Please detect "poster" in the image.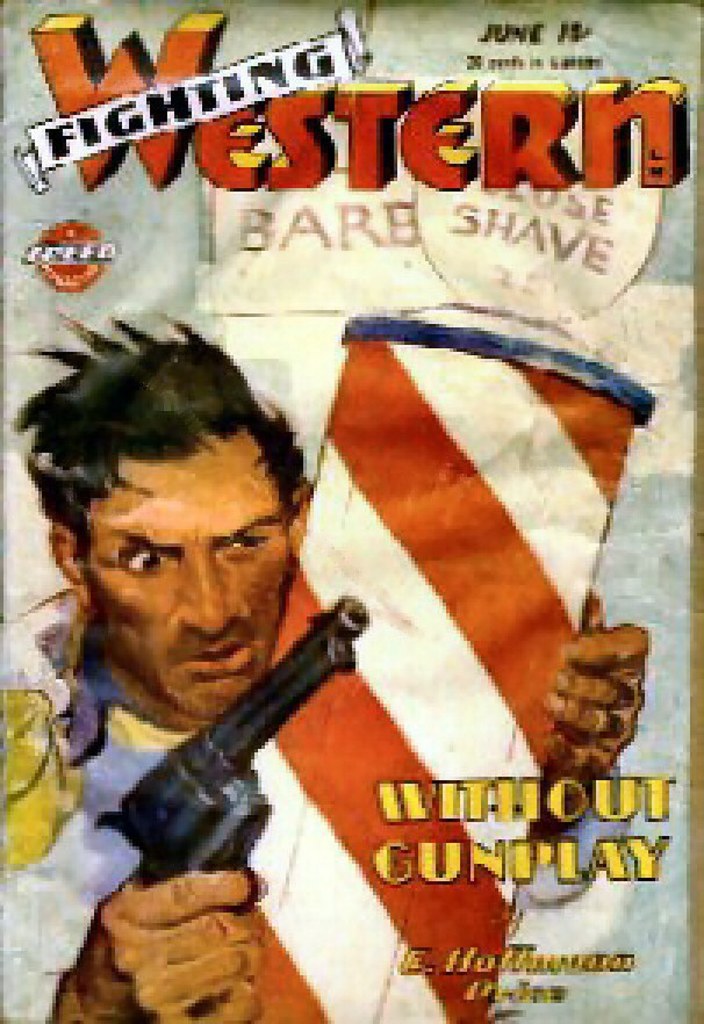
<bbox>0, 0, 688, 1023</bbox>.
